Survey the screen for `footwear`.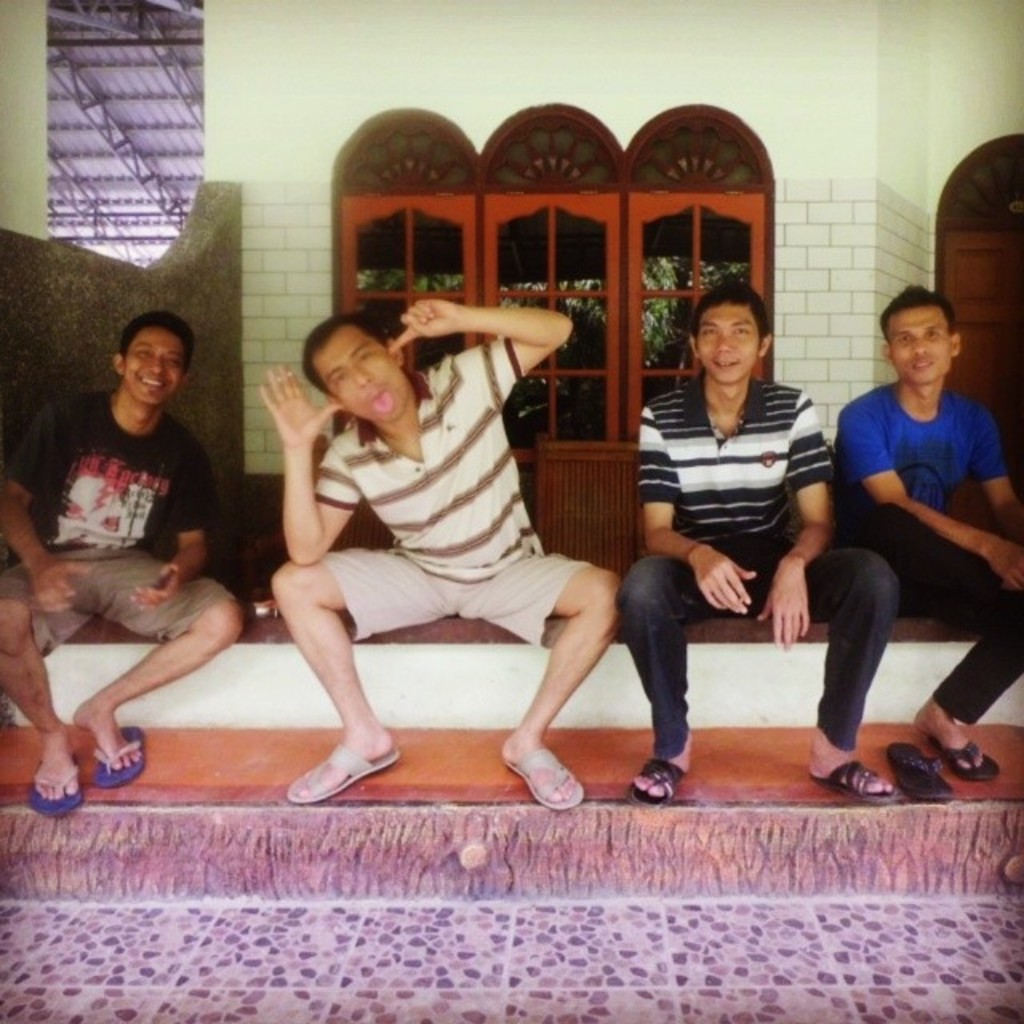
Survey found: x1=626, y1=749, x2=685, y2=806.
